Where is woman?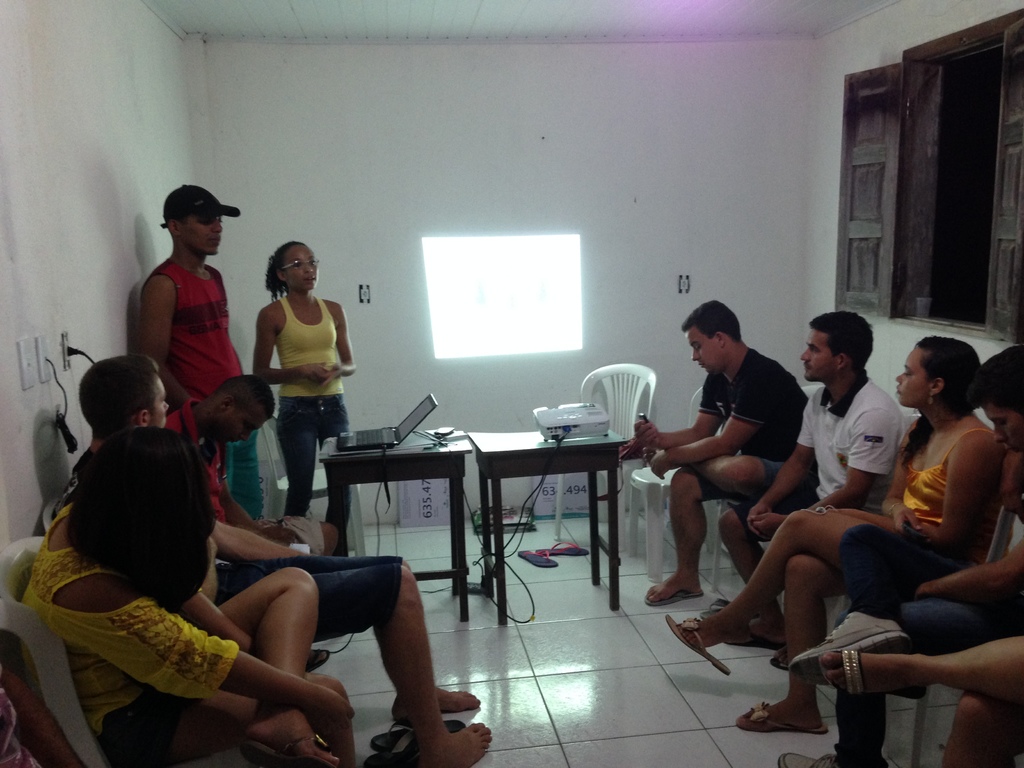
251, 239, 364, 559.
